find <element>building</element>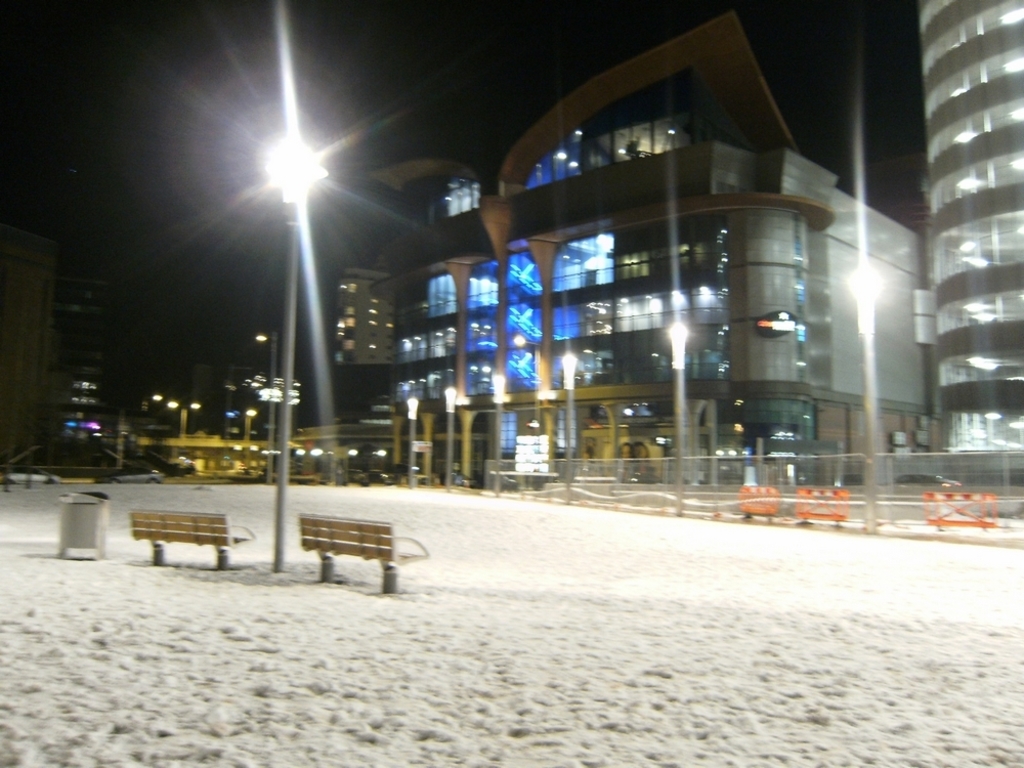
box(368, 13, 918, 485)
